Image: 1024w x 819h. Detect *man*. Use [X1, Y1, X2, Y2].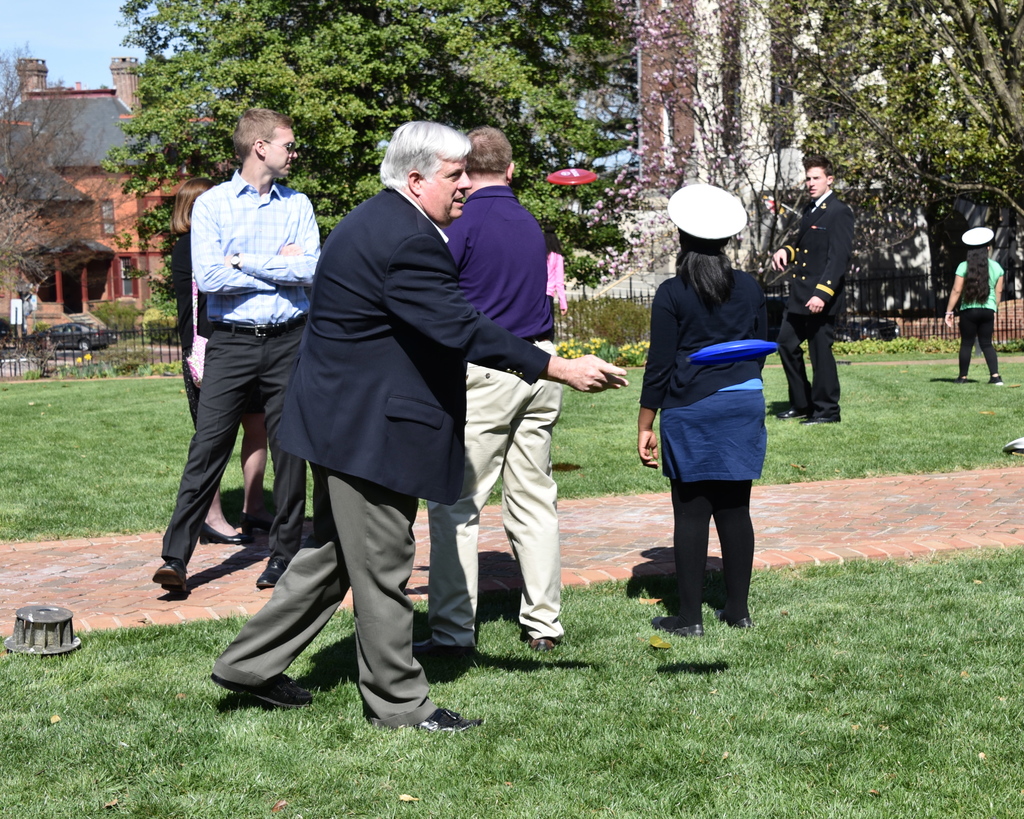
[147, 94, 325, 587].
